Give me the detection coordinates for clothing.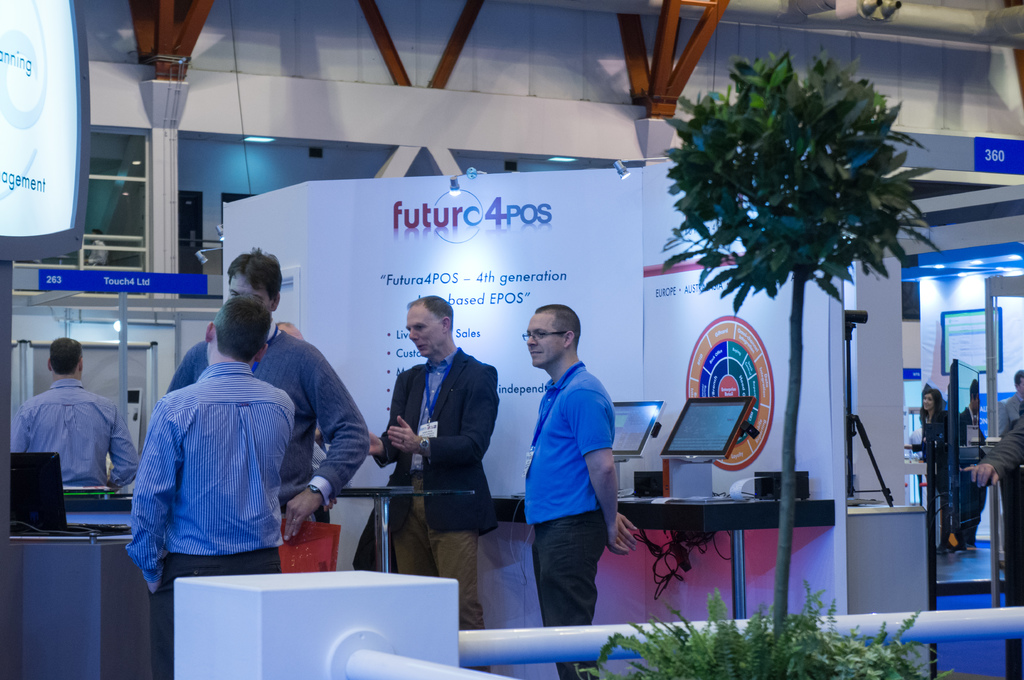
(x1=365, y1=348, x2=509, y2=679).
